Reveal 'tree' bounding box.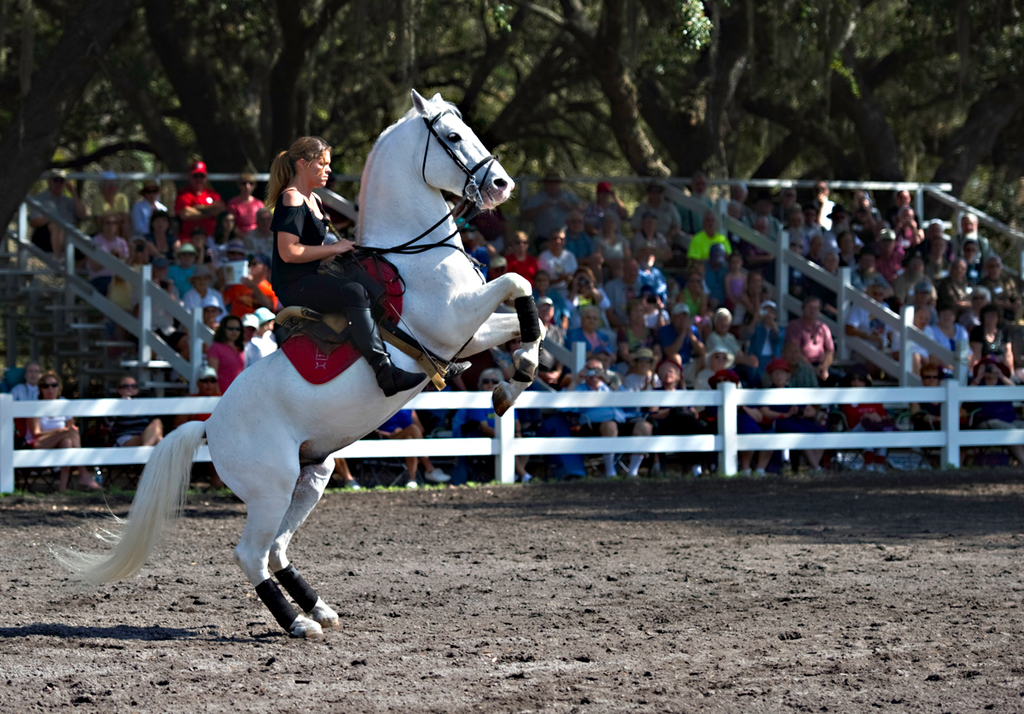
Revealed: 0:1:1021:239.
